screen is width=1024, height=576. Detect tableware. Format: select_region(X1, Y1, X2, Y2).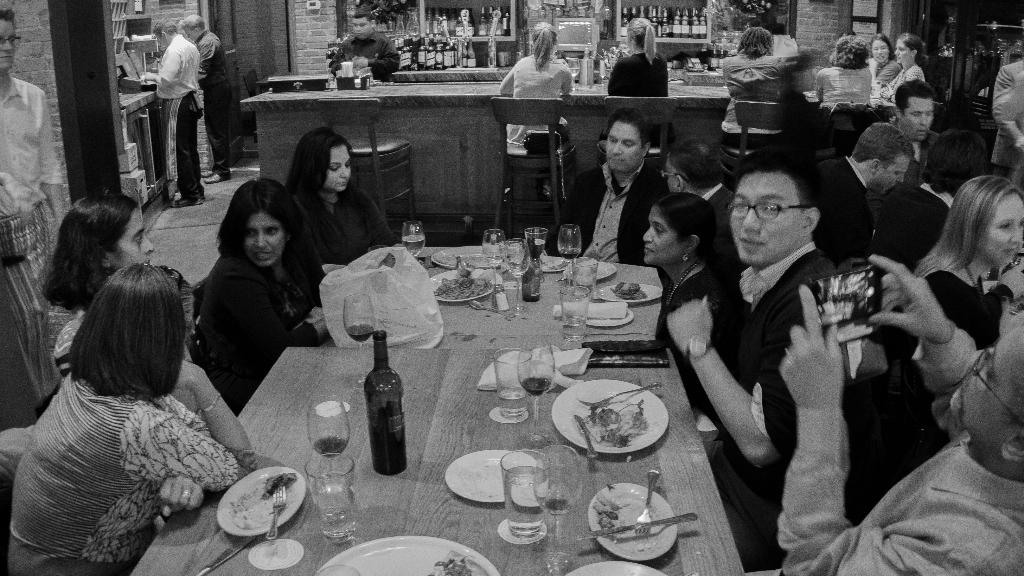
select_region(305, 452, 357, 544).
